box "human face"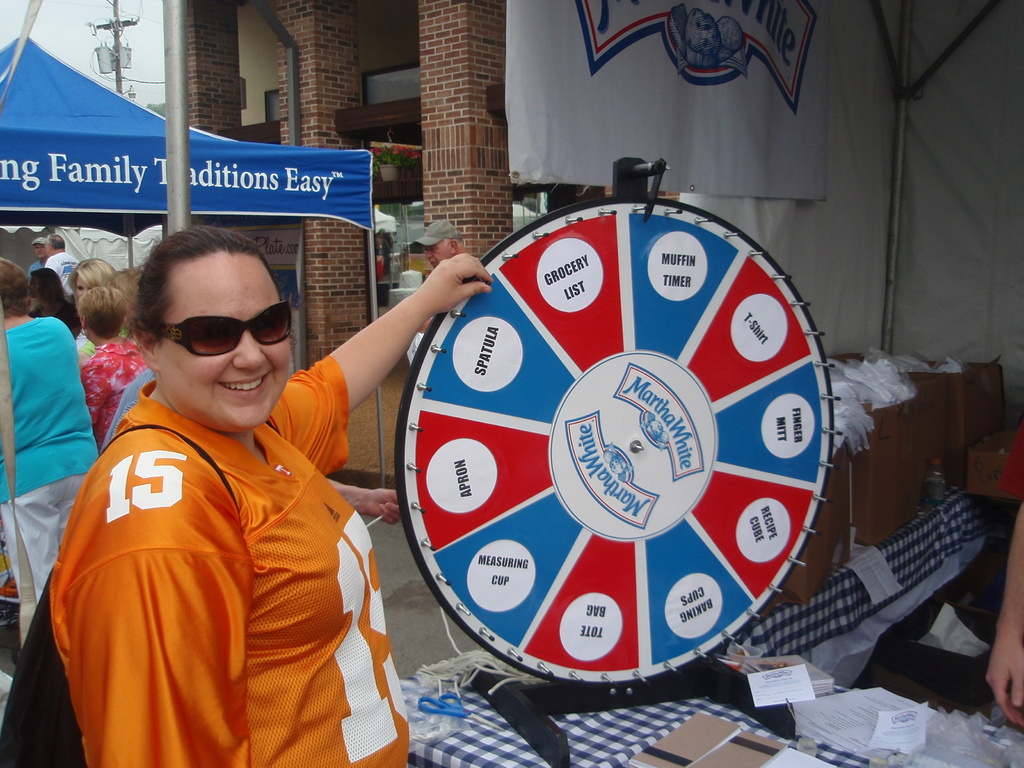
{"left": 424, "top": 241, "right": 448, "bottom": 268}
